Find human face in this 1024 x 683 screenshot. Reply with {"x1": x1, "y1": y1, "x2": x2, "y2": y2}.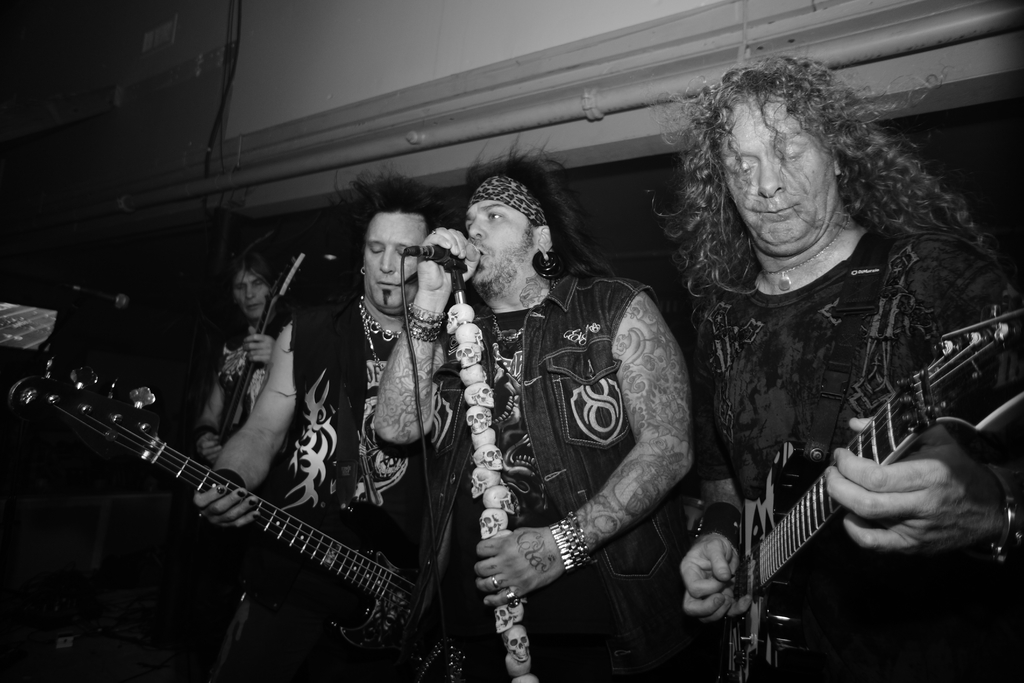
{"x1": 359, "y1": 211, "x2": 427, "y2": 320}.
